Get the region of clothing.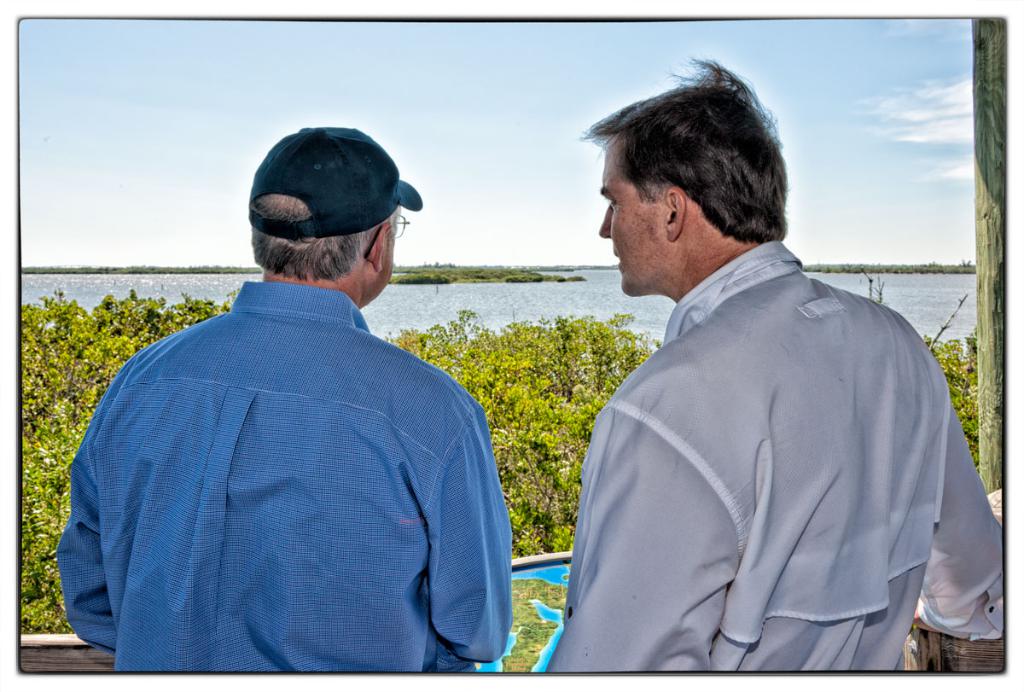
locate(55, 276, 518, 673).
